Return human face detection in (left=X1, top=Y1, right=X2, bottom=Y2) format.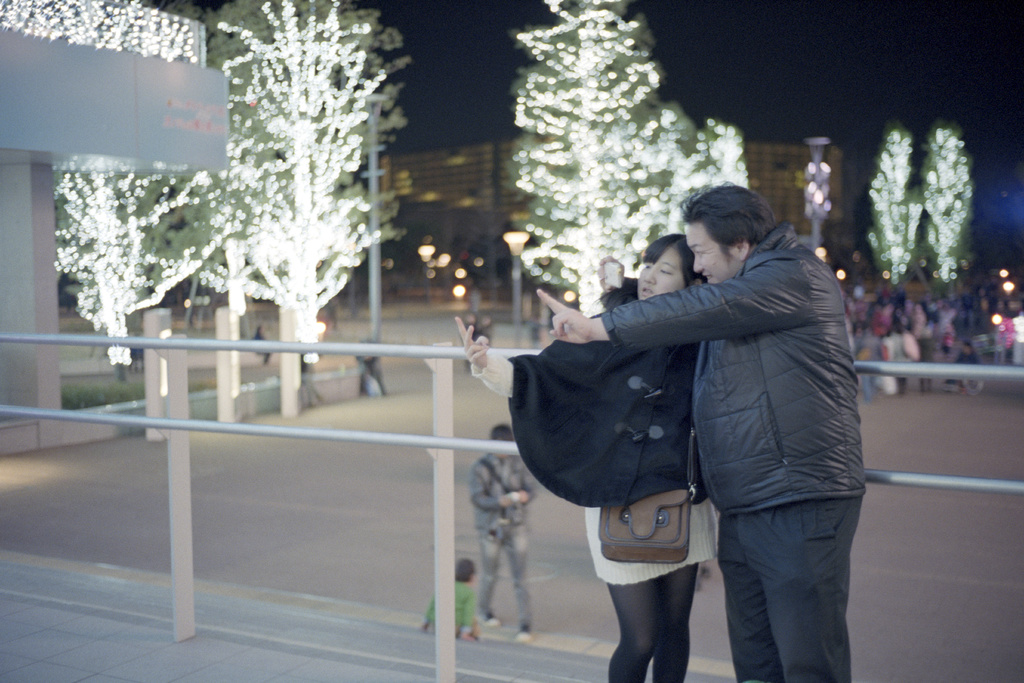
(left=627, top=245, right=684, bottom=304).
